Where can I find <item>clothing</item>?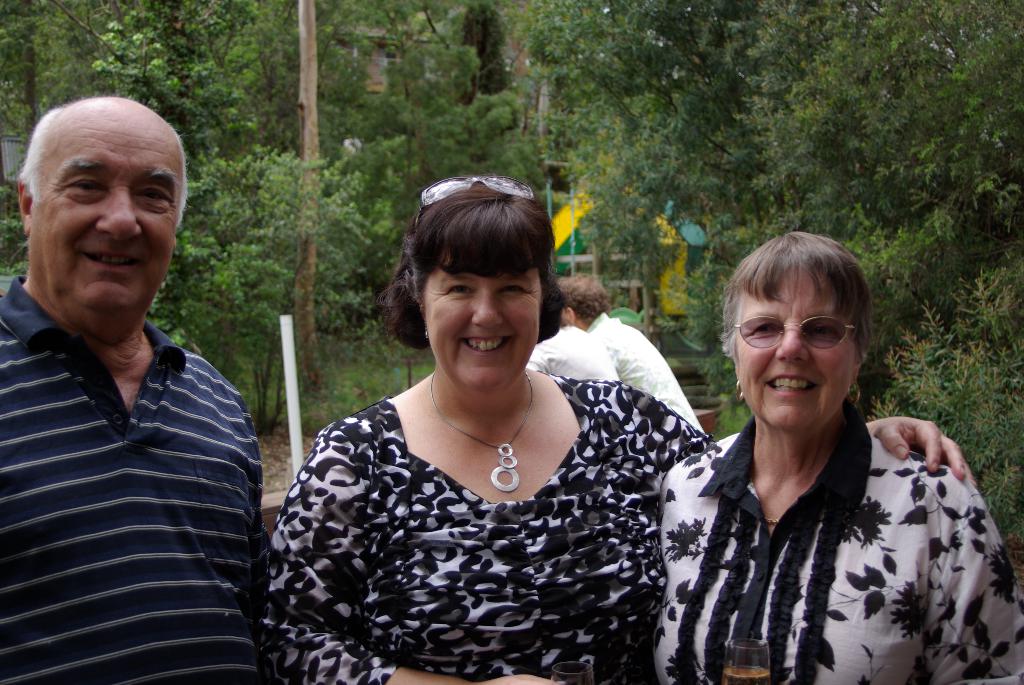
You can find it at x1=586 y1=305 x2=703 y2=427.
